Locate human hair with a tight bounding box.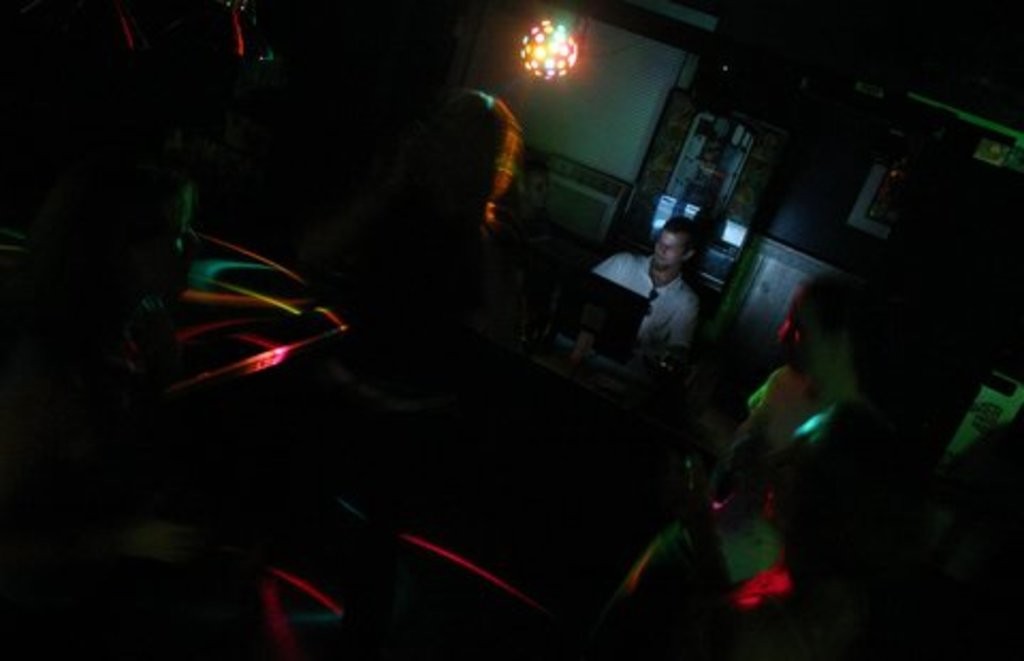
[789, 273, 860, 339].
